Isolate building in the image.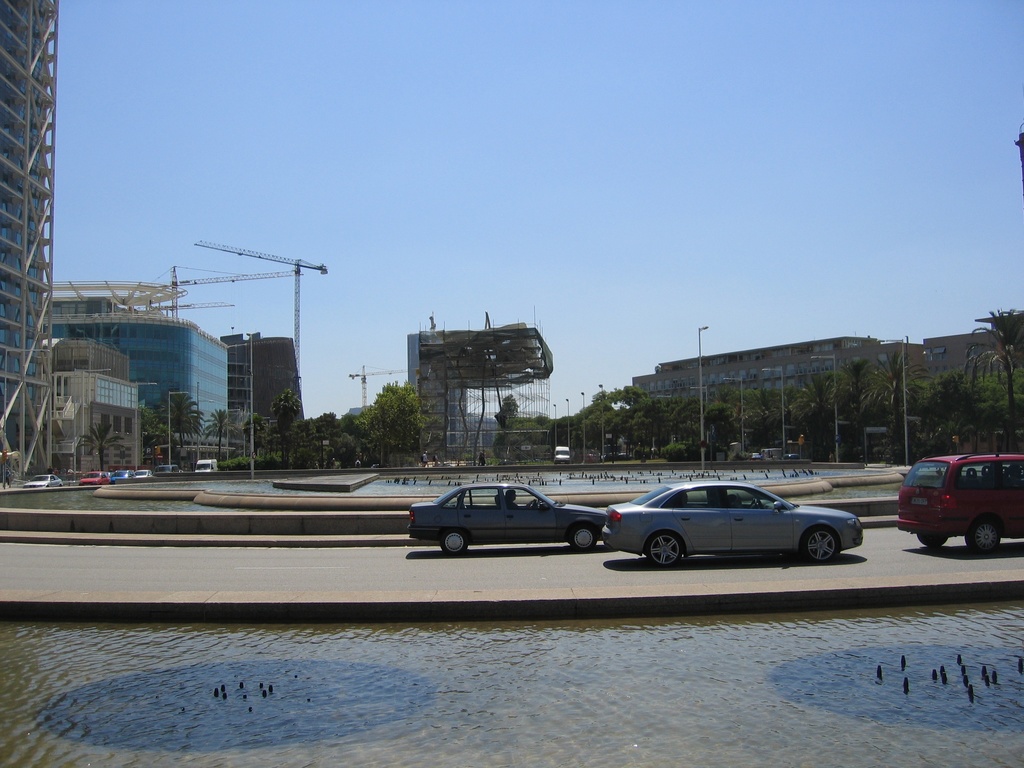
Isolated region: box=[417, 319, 550, 465].
